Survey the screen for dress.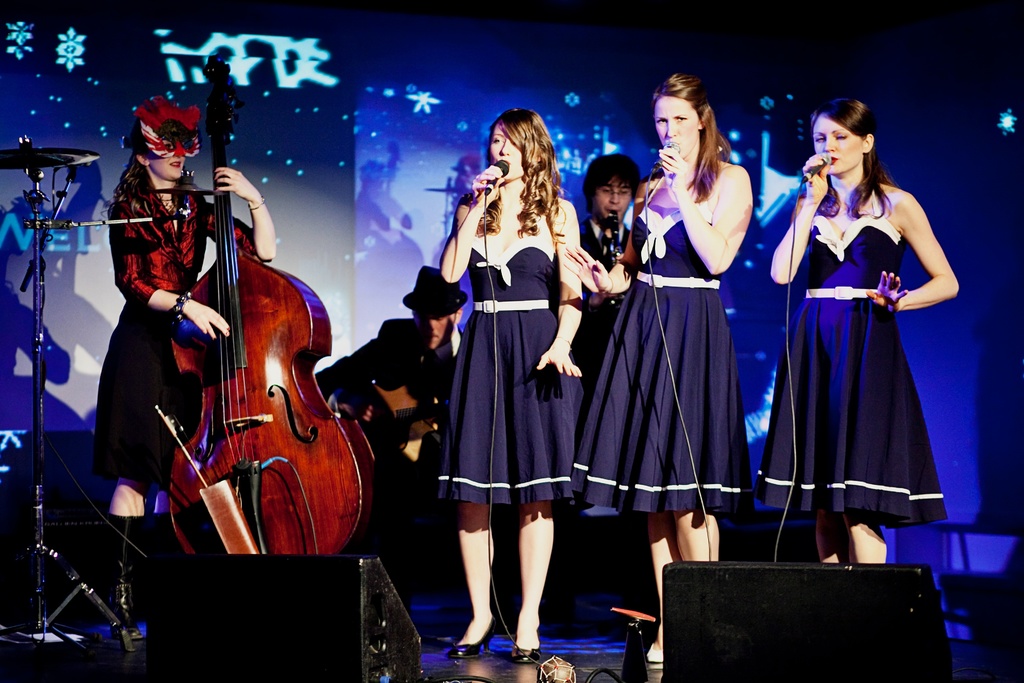
Survey found: box(754, 215, 950, 529).
